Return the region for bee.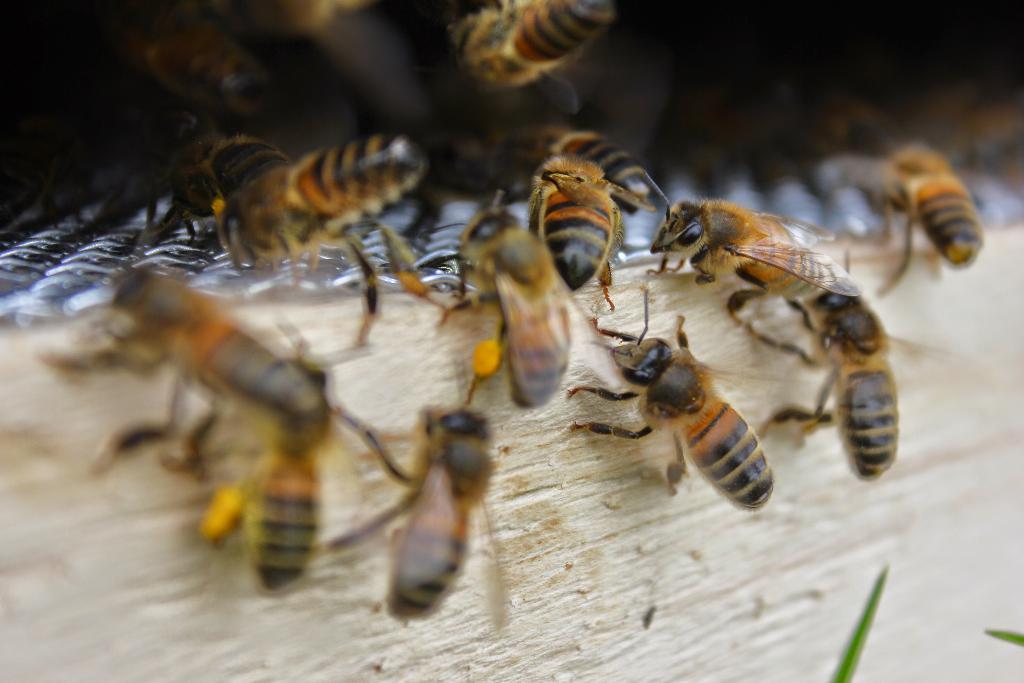
<region>385, 202, 588, 405</region>.
